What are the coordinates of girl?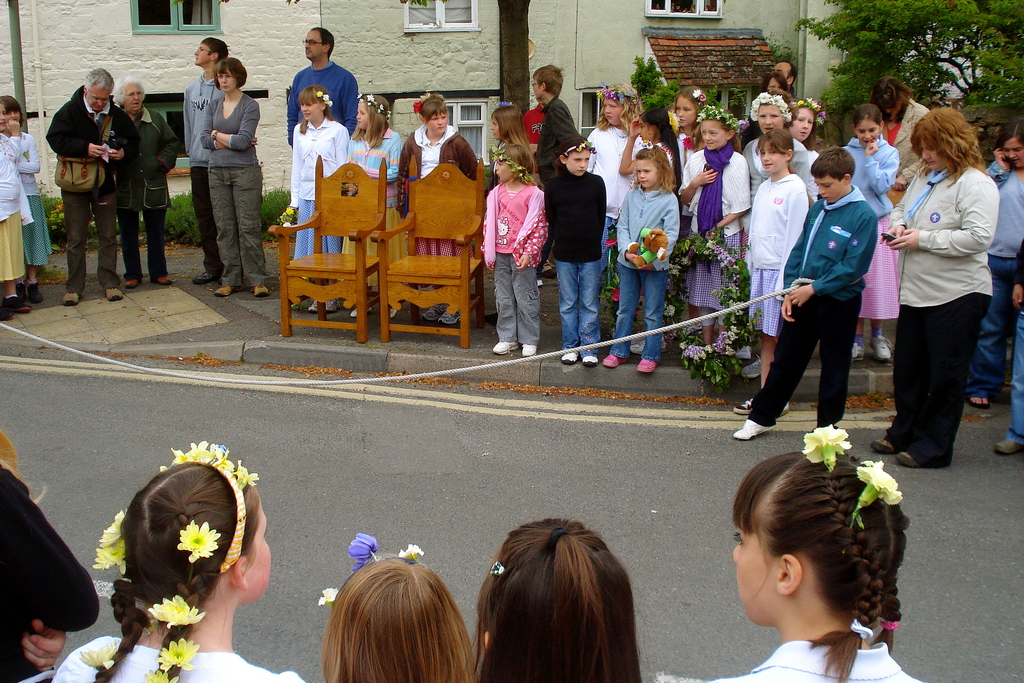
box(343, 92, 404, 320).
